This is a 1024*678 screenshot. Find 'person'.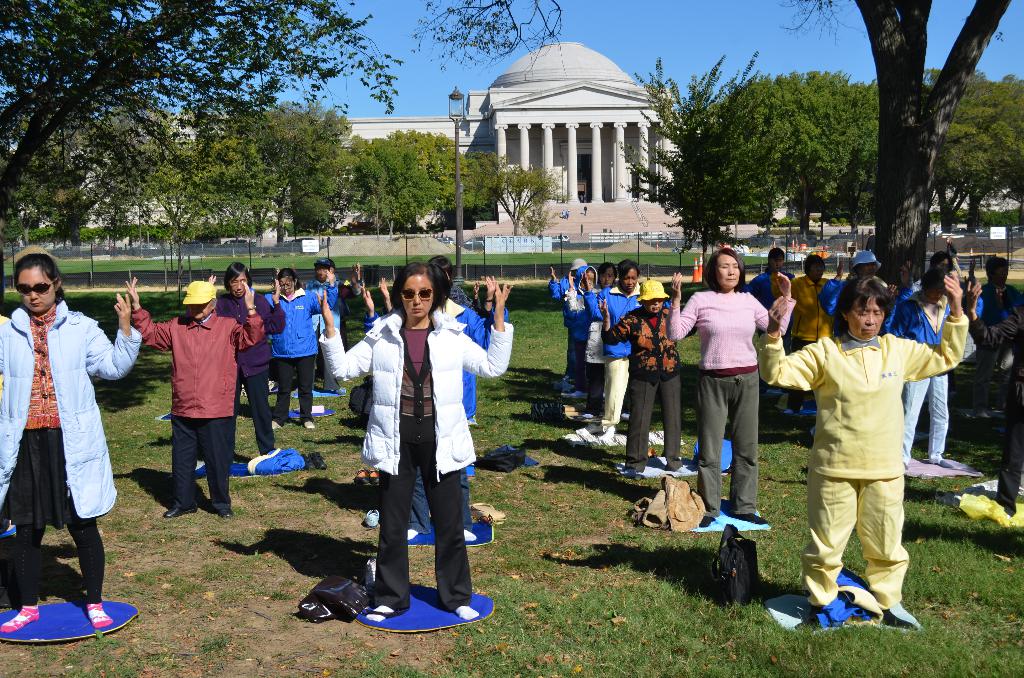
Bounding box: x1=742, y1=246, x2=793, y2=348.
